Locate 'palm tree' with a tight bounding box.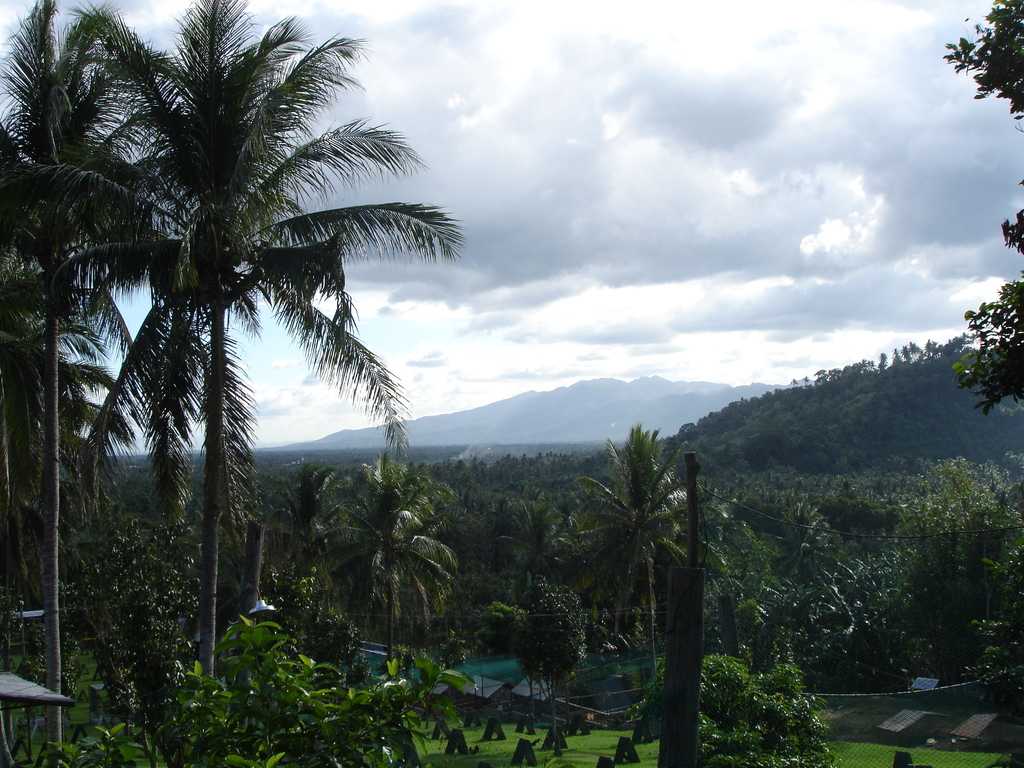
(x1=305, y1=410, x2=488, y2=656).
